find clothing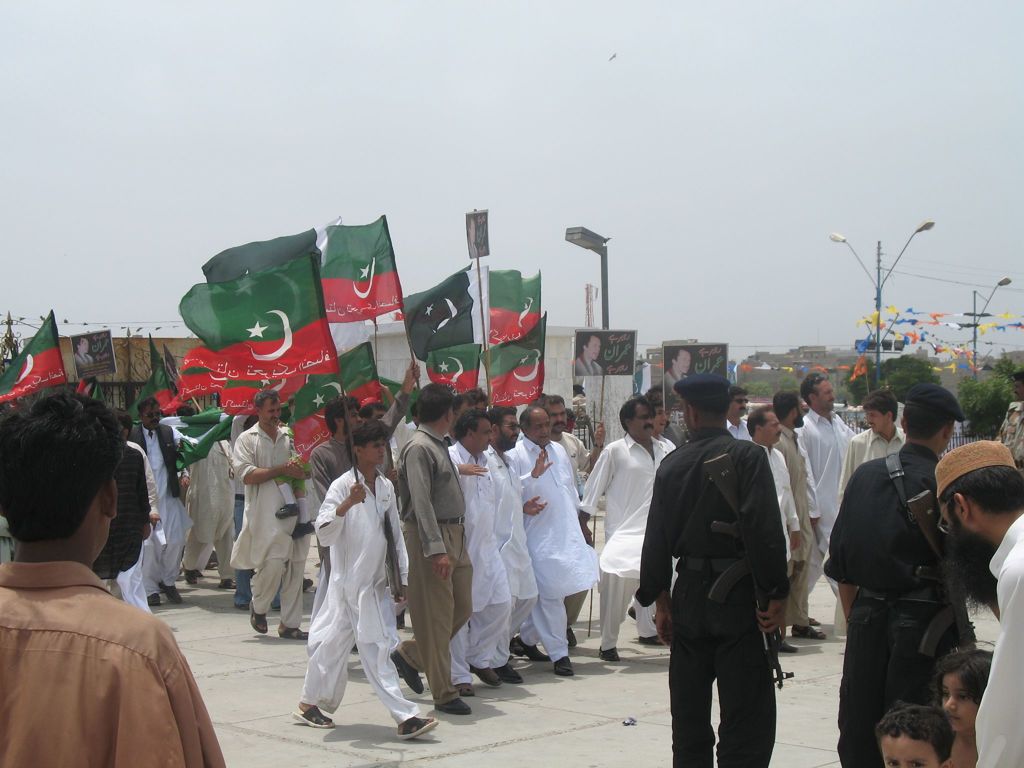
{"x1": 230, "y1": 417, "x2": 301, "y2": 625}
